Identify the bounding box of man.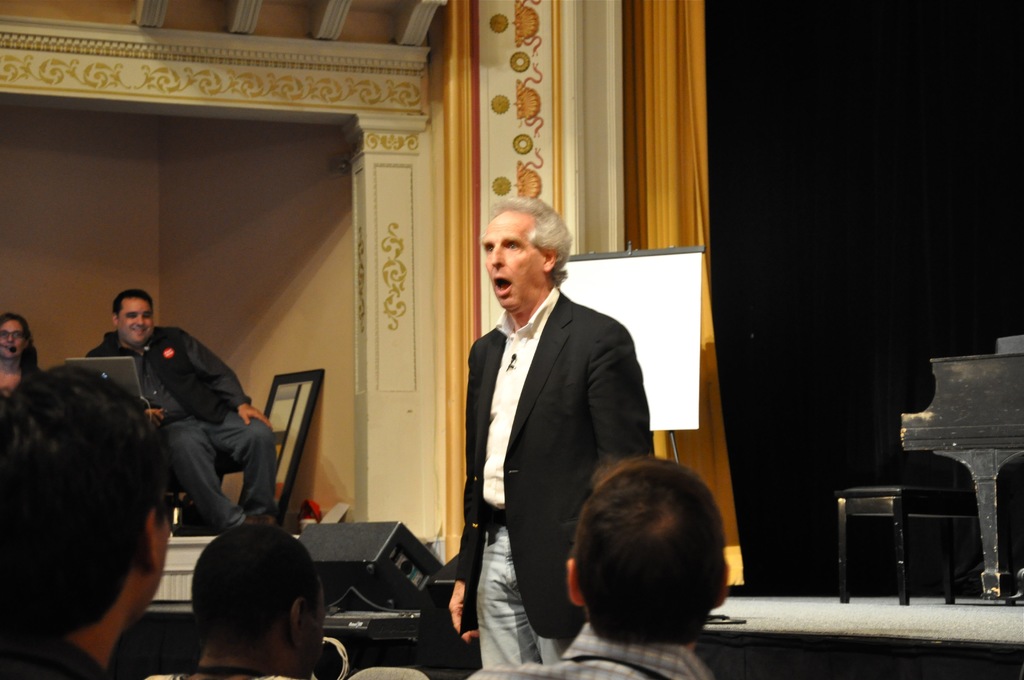
(474,452,731,679).
